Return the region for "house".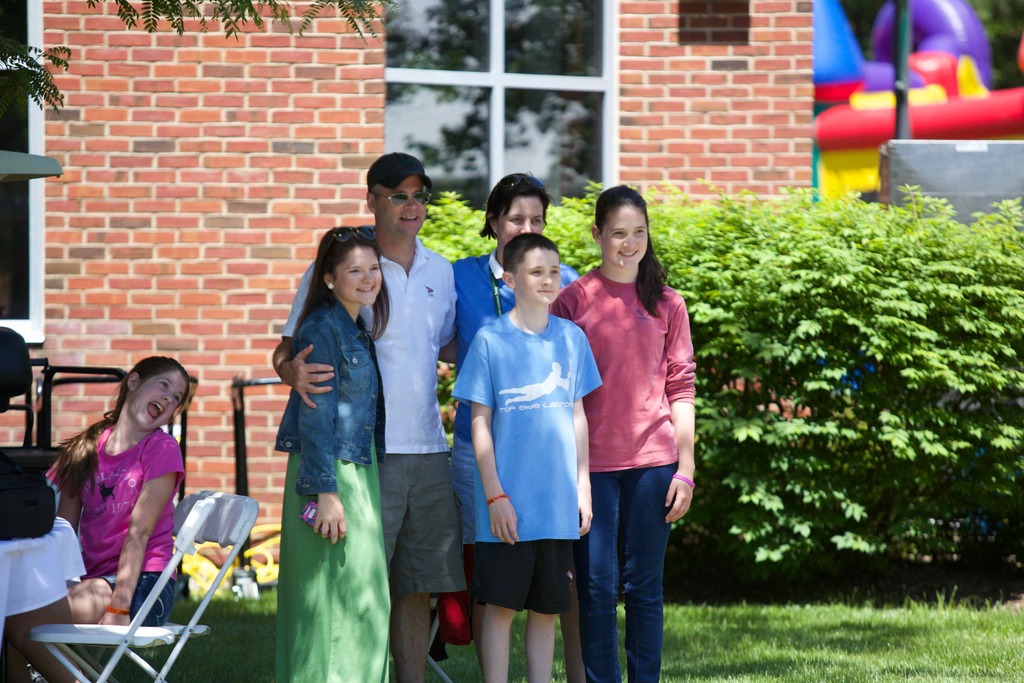
(left=0, top=0, right=831, bottom=591).
